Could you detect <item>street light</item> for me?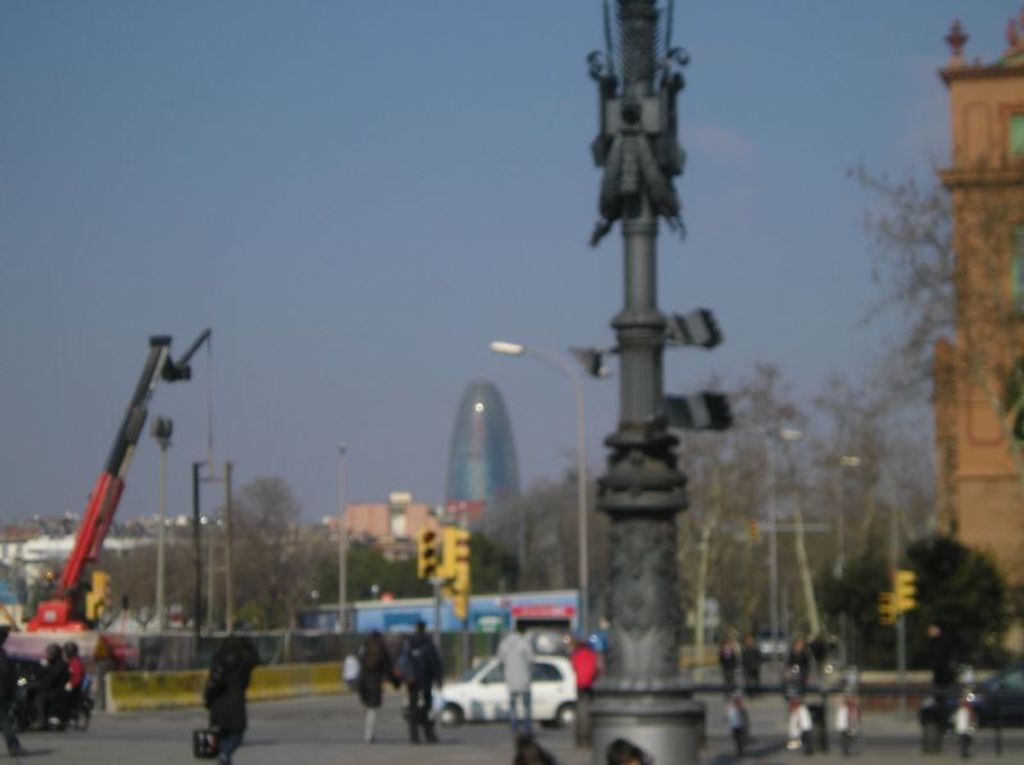
Detection result: rect(147, 411, 173, 631).
